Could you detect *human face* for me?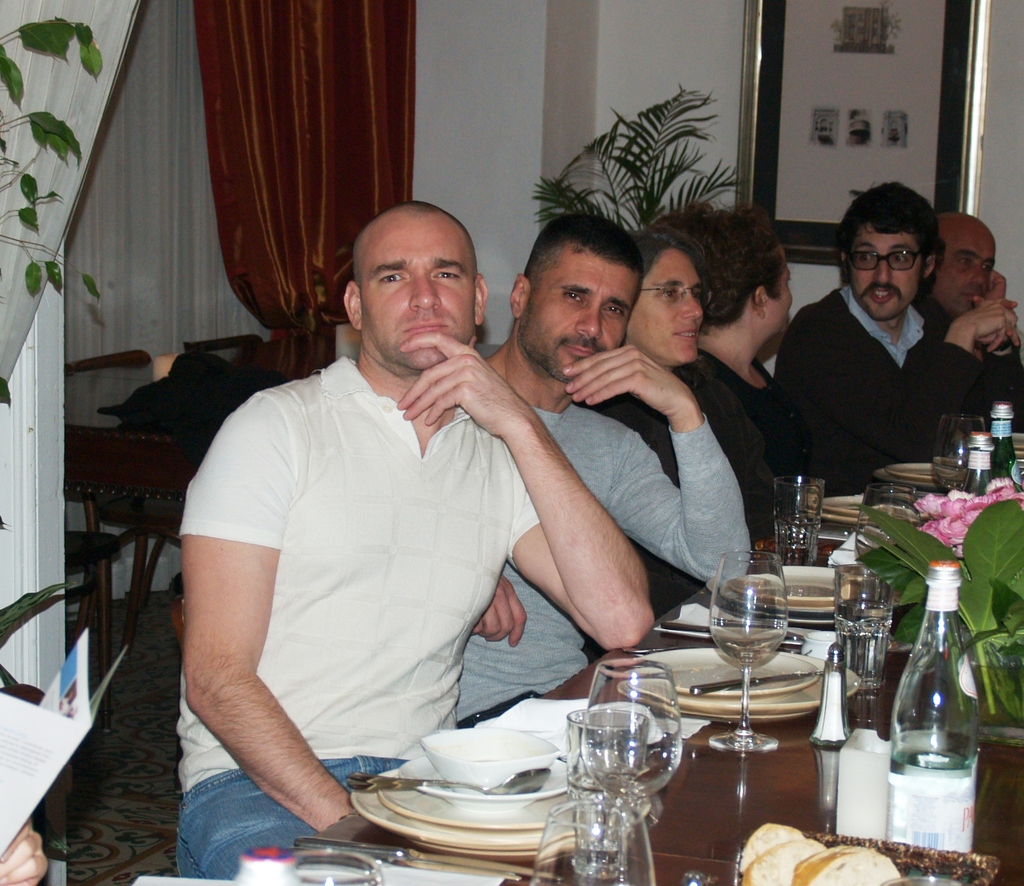
Detection result: 769:244:792:332.
